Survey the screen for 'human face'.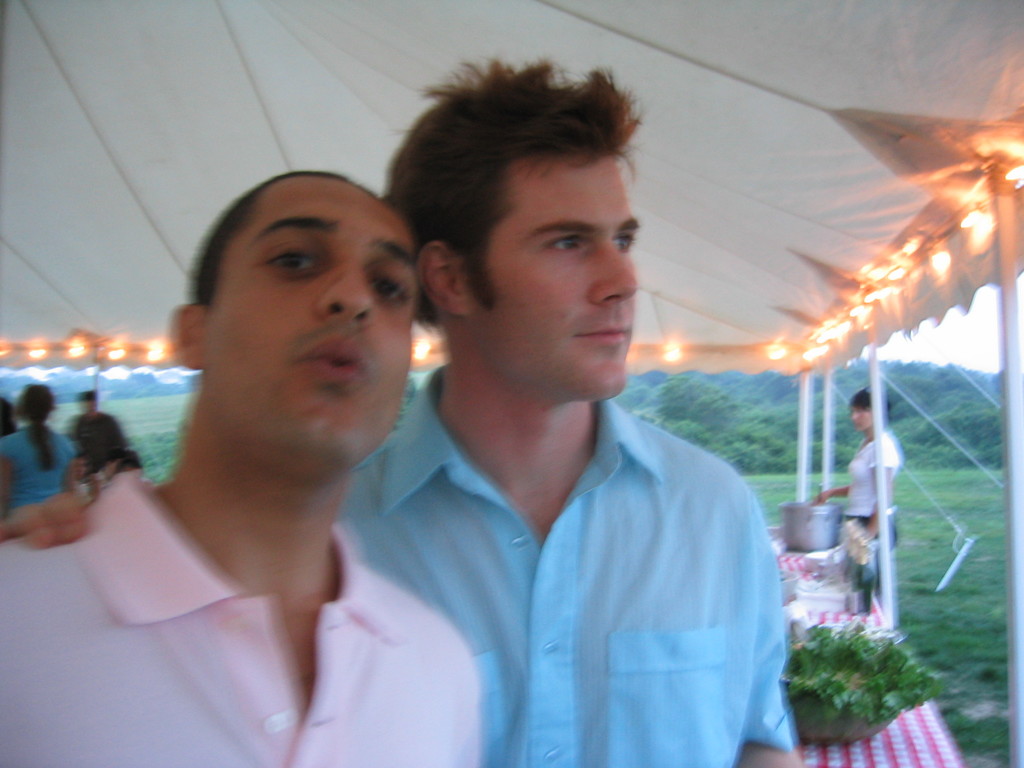
Survey found: crop(208, 173, 426, 488).
